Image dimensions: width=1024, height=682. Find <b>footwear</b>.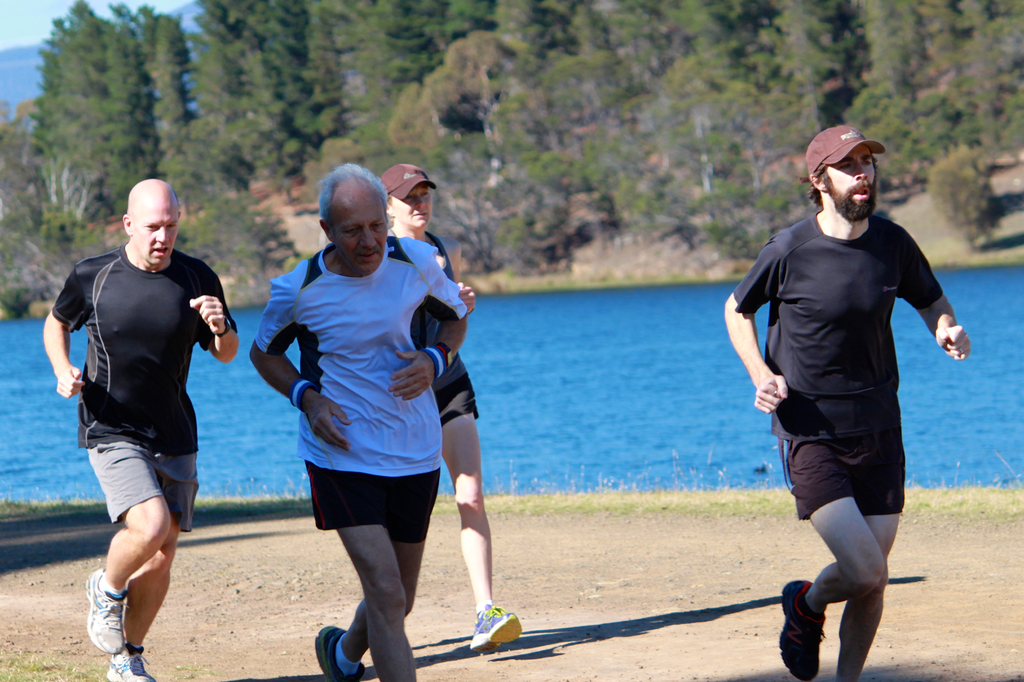
bbox=[779, 578, 818, 679].
